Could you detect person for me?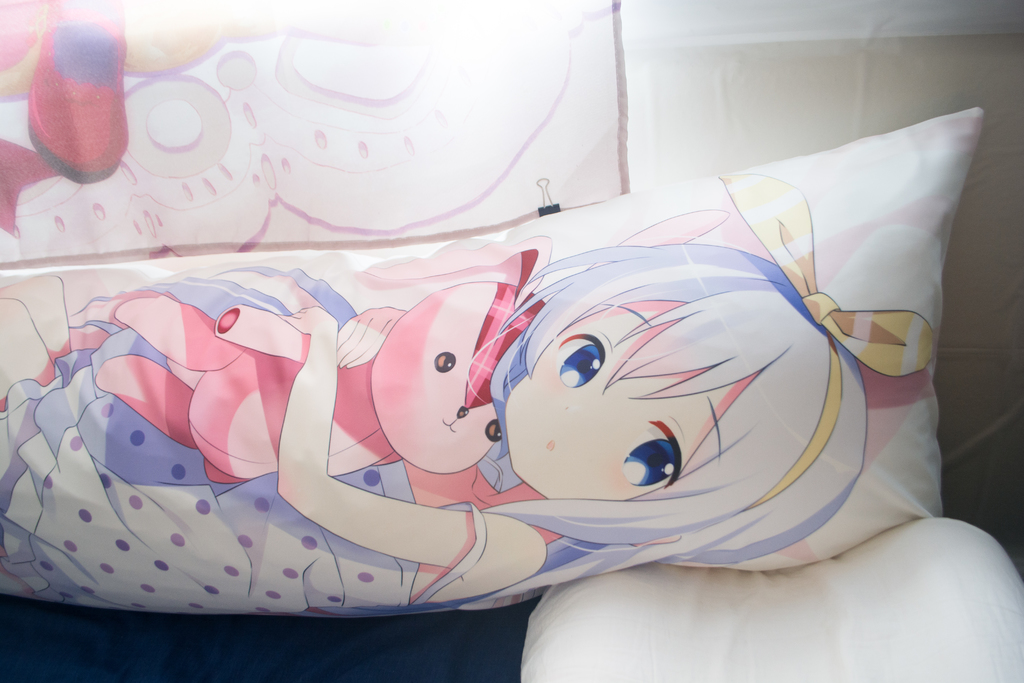
Detection result: box=[0, 238, 868, 623].
